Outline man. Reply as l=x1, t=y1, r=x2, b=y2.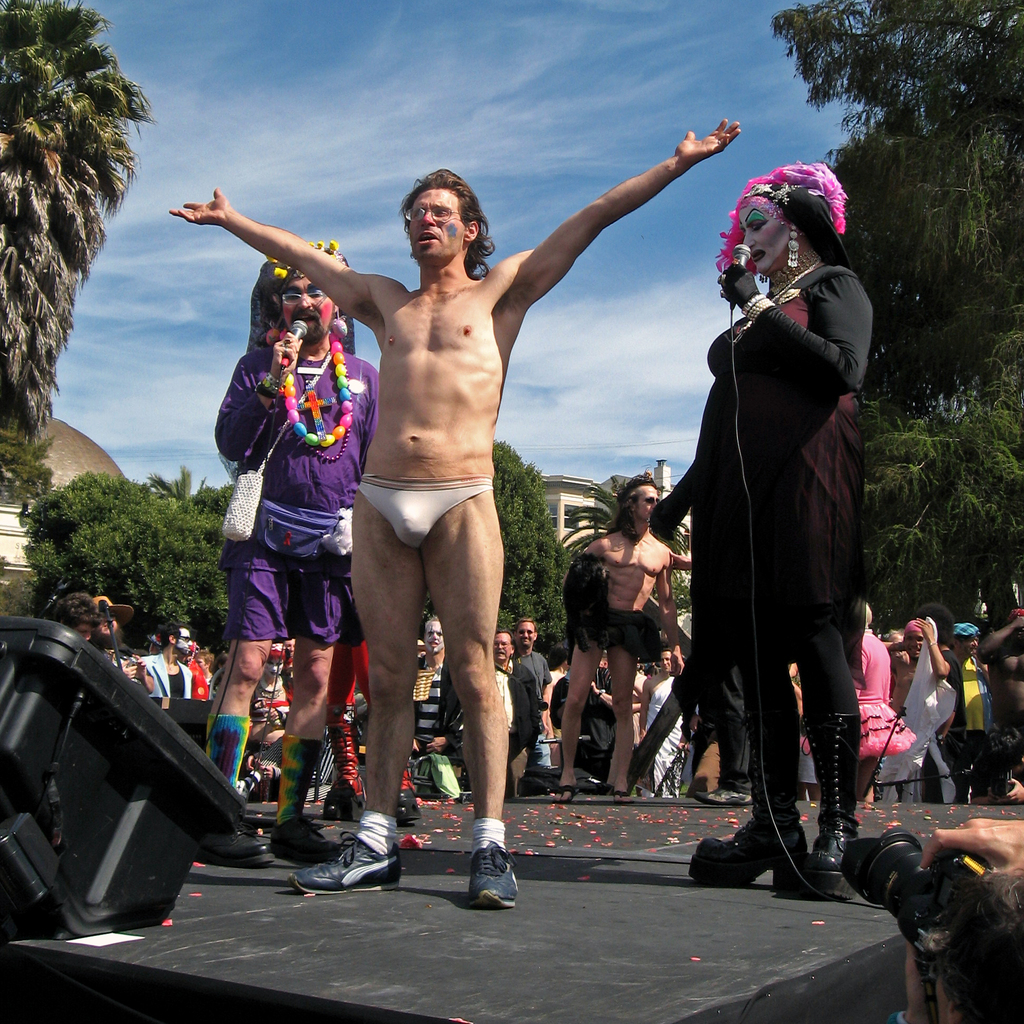
l=975, t=610, r=1023, b=796.
